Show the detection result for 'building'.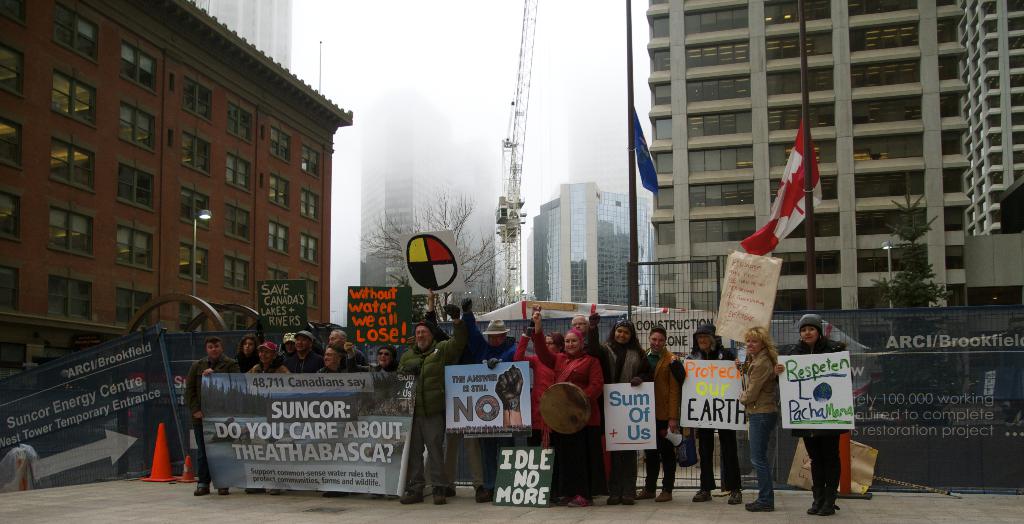
x1=0 y1=0 x2=346 y2=389.
